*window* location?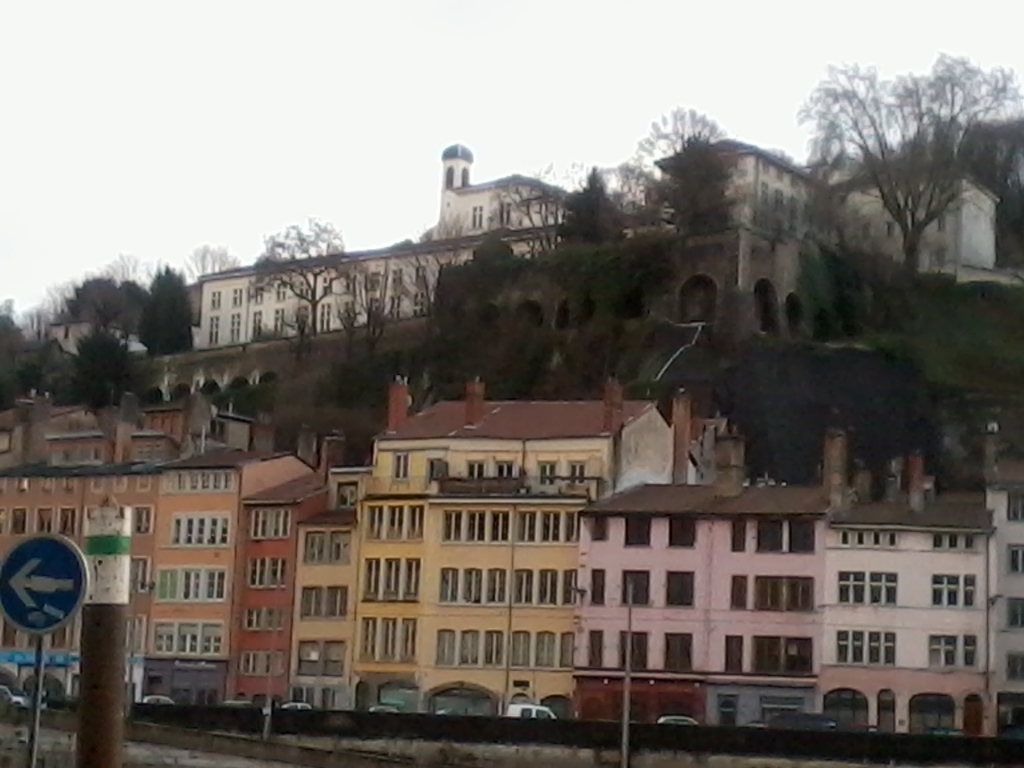
BBox(207, 288, 223, 307)
